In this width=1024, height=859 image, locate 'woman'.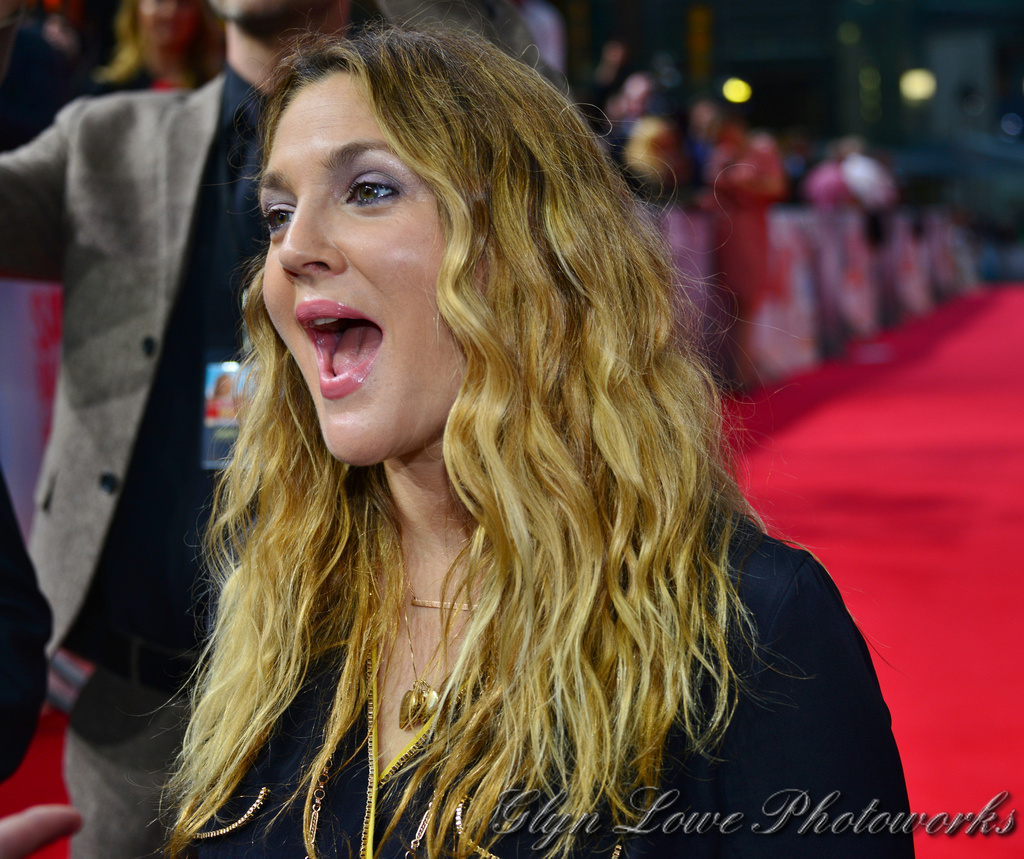
Bounding box: <region>695, 97, 785, 401</region>.
